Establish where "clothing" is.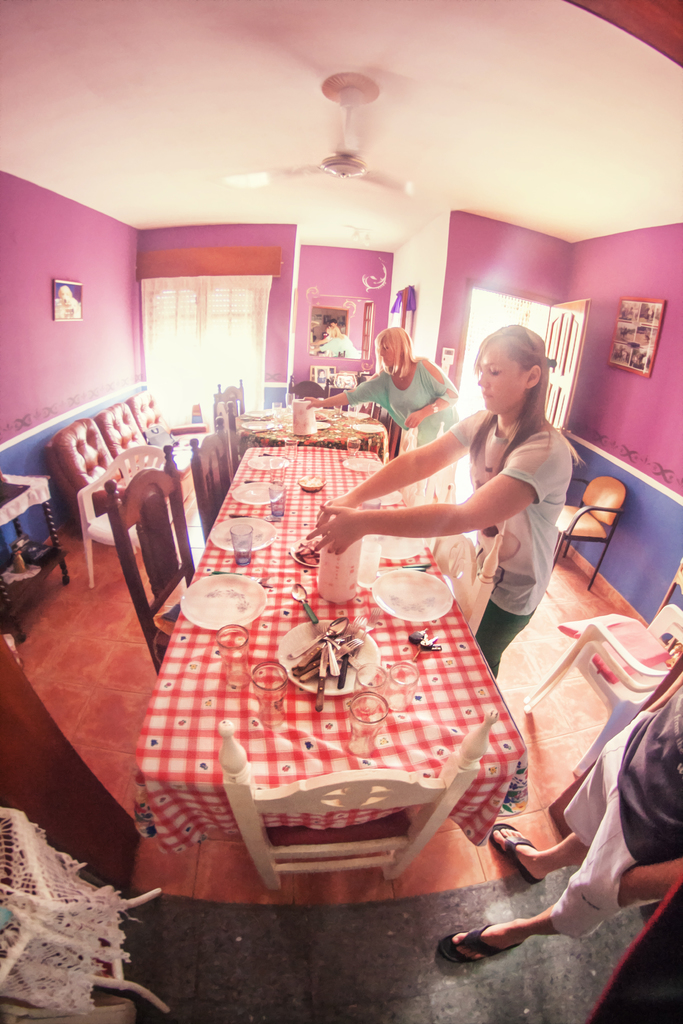
Established at [552, 678, 682, 941].
